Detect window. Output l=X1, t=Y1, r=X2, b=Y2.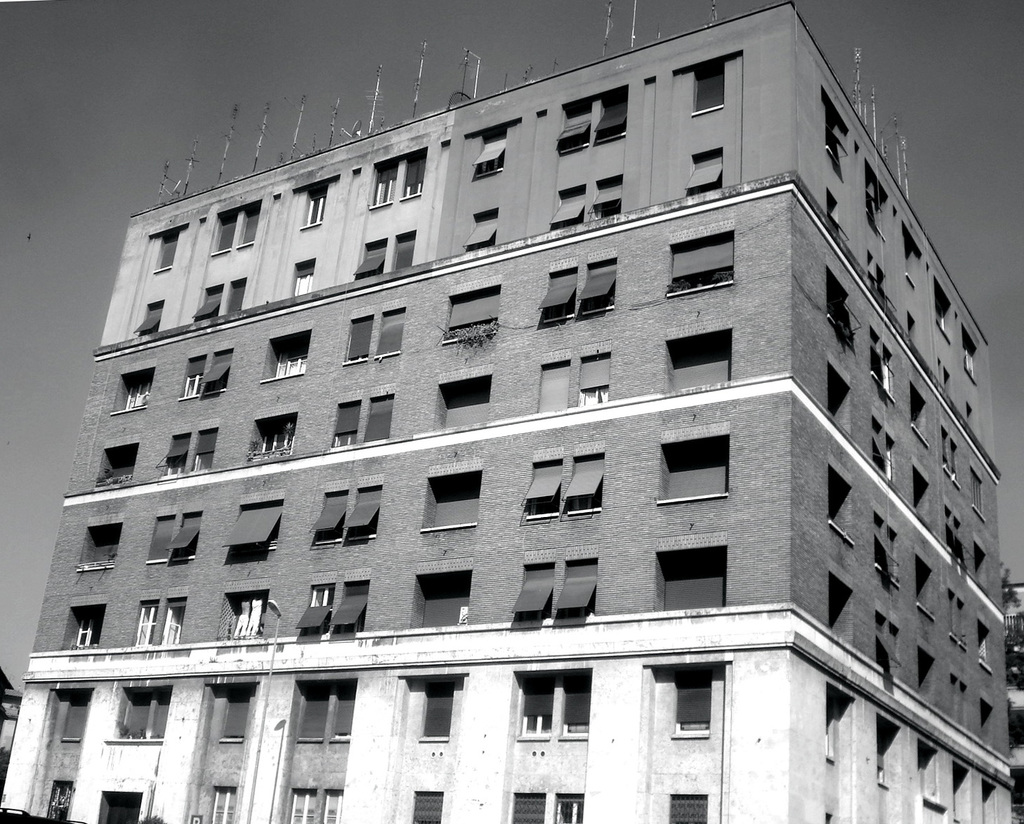
l=349, t=315, r=374, b=358.
